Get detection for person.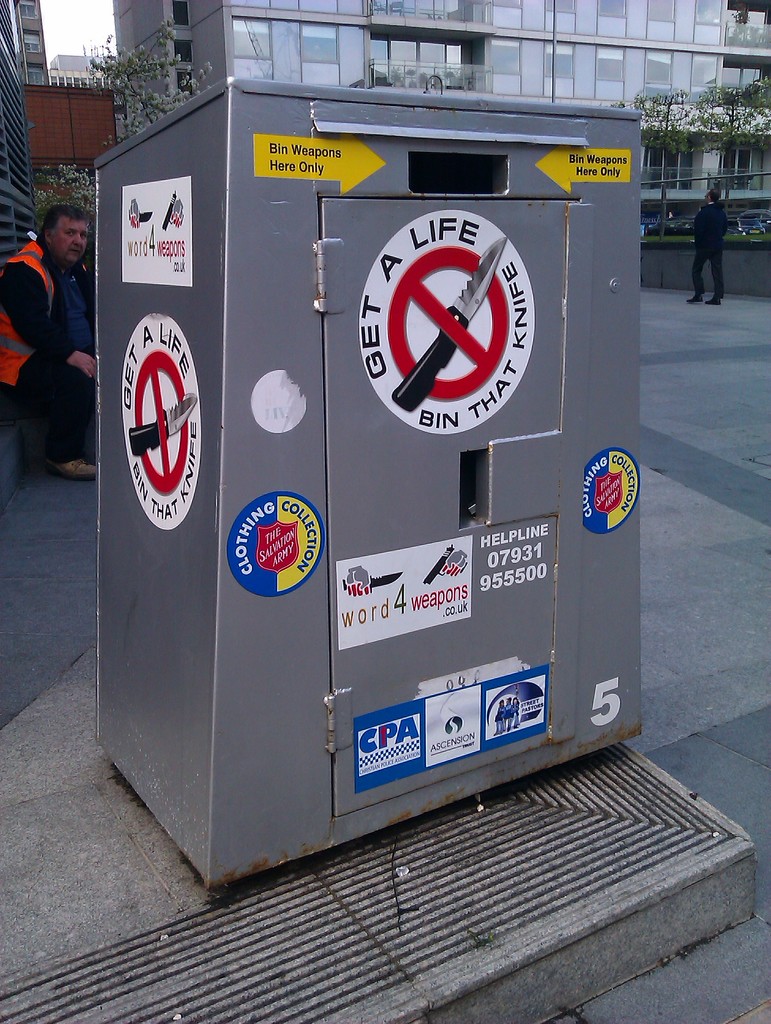
Detection: pyautogui.locateOnScreen(688, 188, 727, 309).
